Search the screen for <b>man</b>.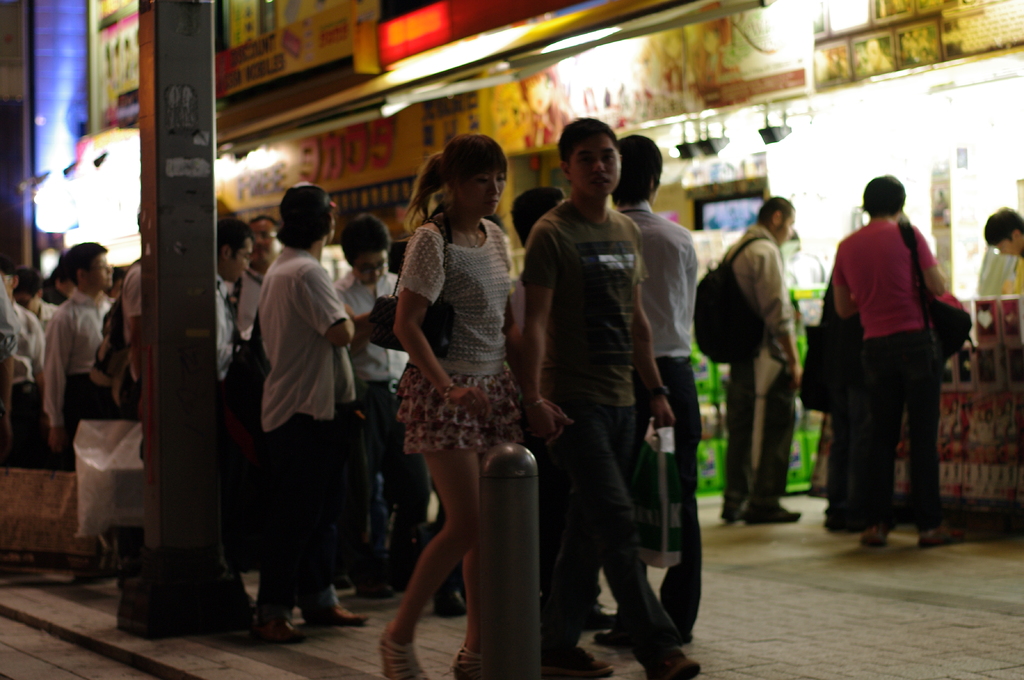
Found at [827, 173, 967, 552].
